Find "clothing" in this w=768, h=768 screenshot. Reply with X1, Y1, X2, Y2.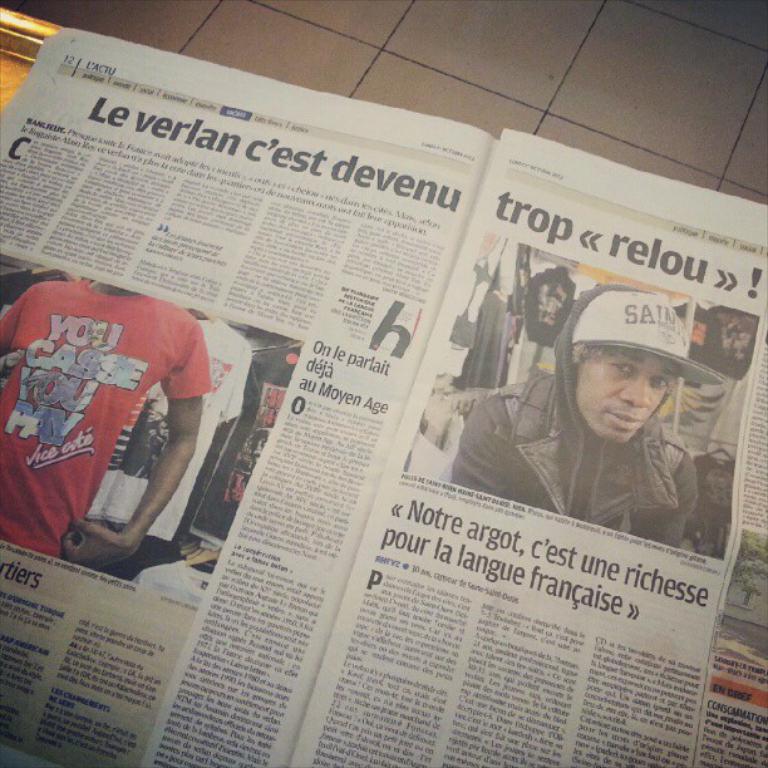
454, 237, 520, 390.
